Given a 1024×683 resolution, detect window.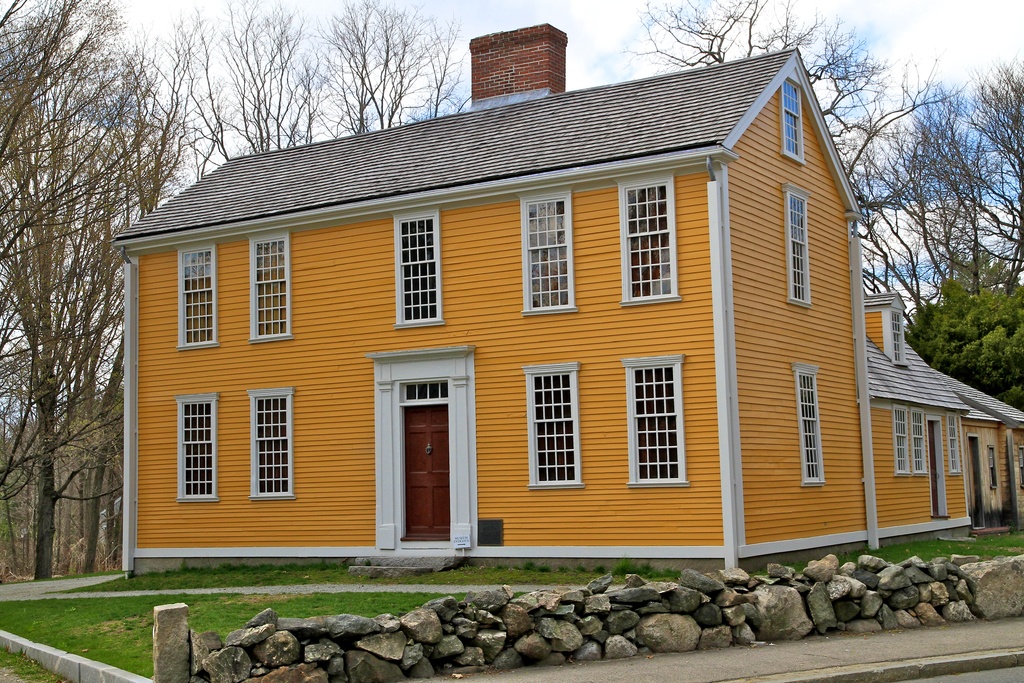
l=632, t=348, r=684, b=495.
